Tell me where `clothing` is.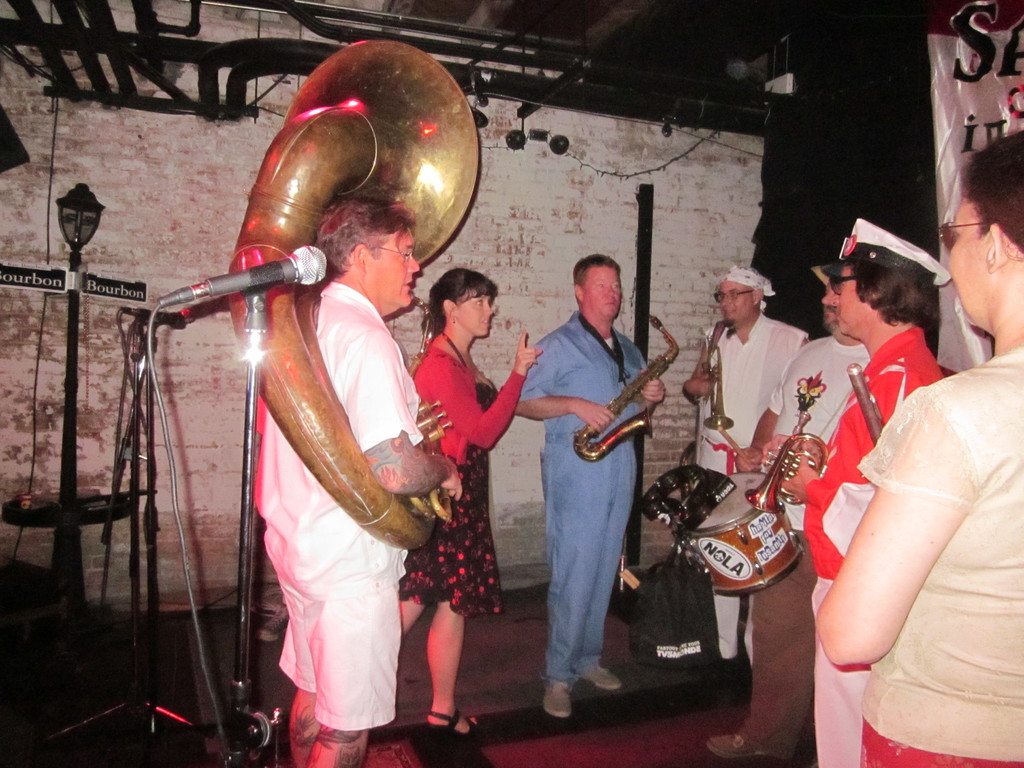
`clothing` is at region(851, 331, 1023, 767).
